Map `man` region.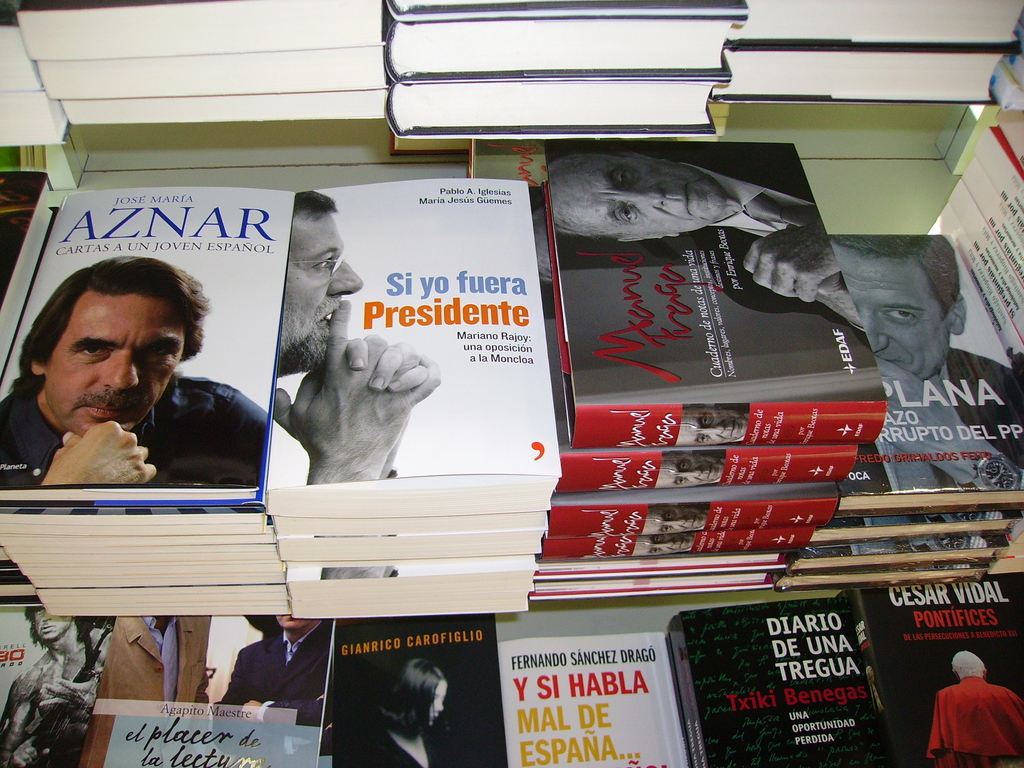
Mapped to (left=0, top=602, right=109, bottom=767).
